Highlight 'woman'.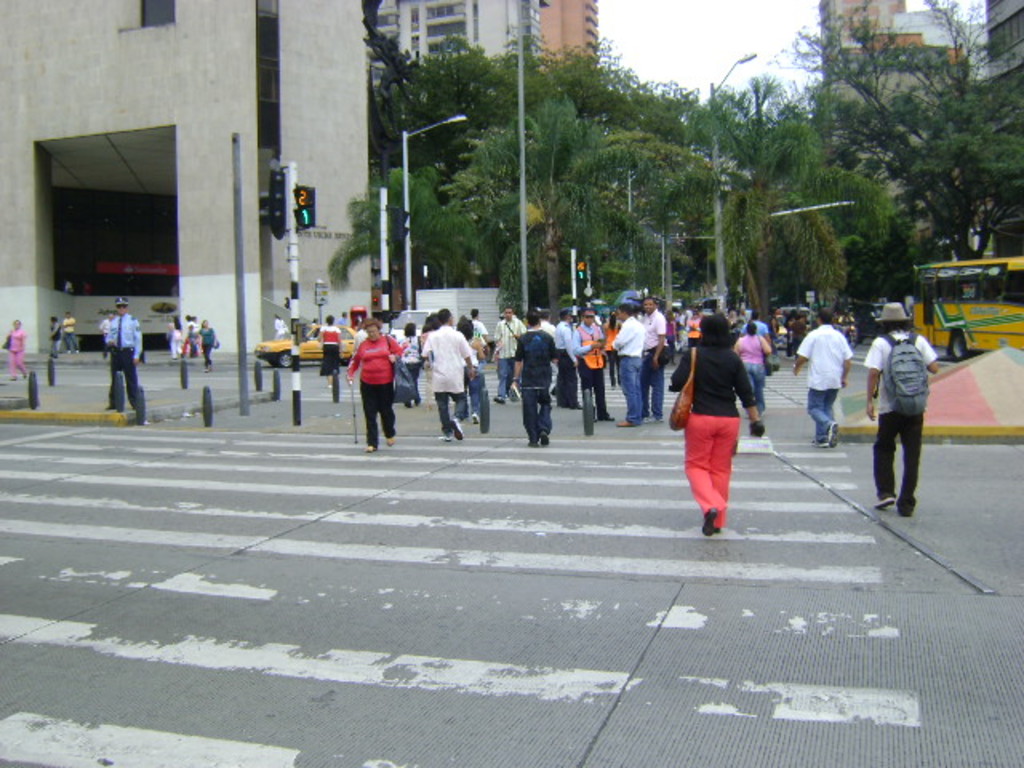
Highlighted region: bbox(0, 317, 26, 381).
